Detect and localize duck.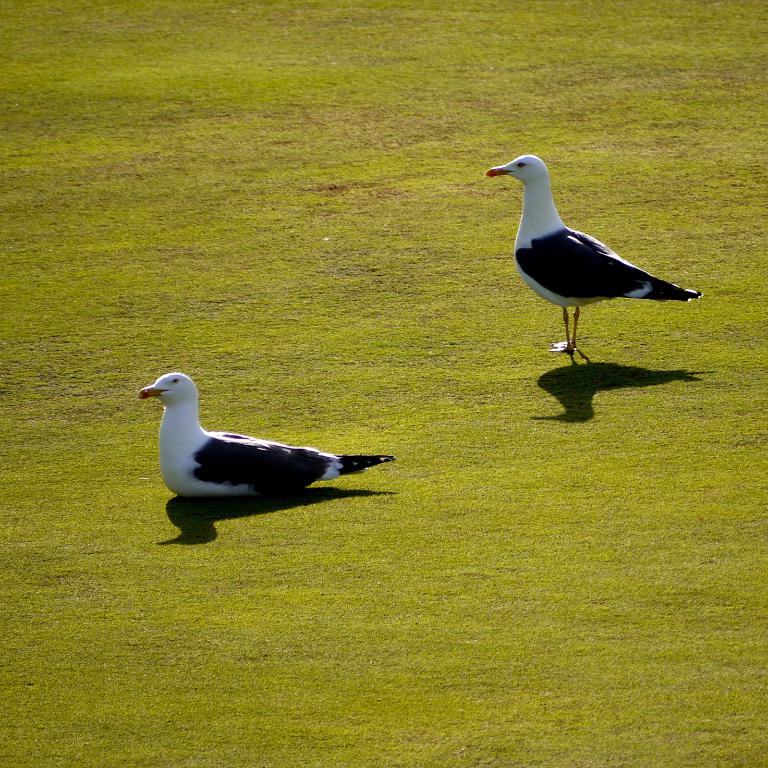
Localized at bbox=(481, 155, 698, 354).
